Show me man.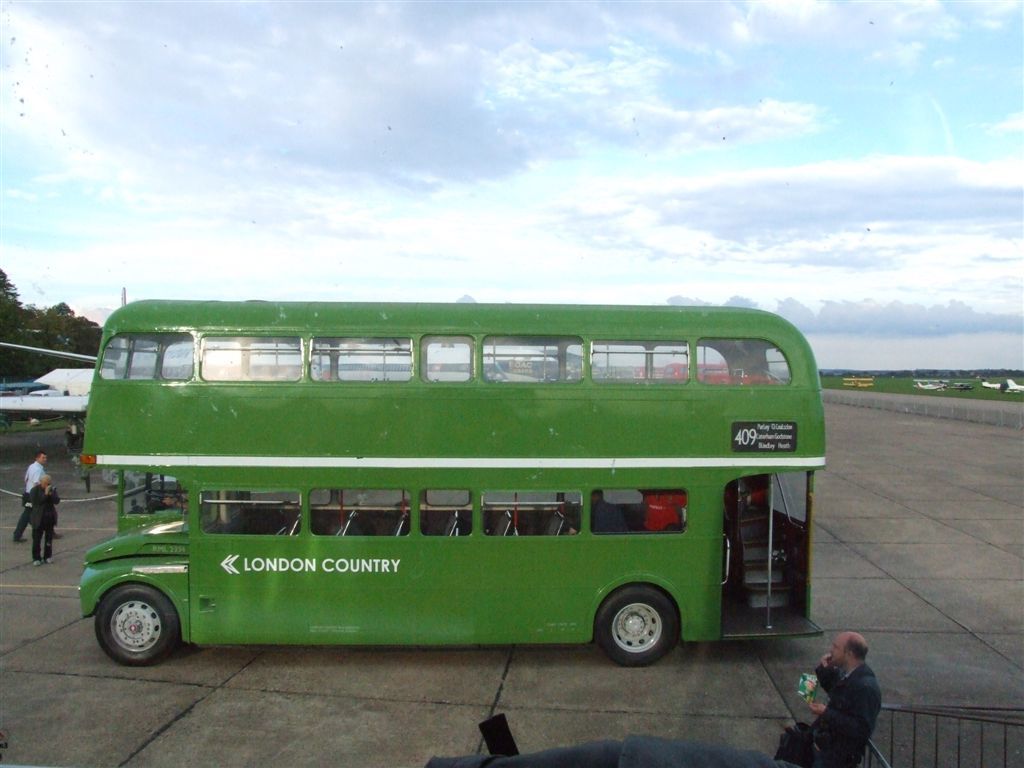
man is here: rect(11, 453, 47, 546).
